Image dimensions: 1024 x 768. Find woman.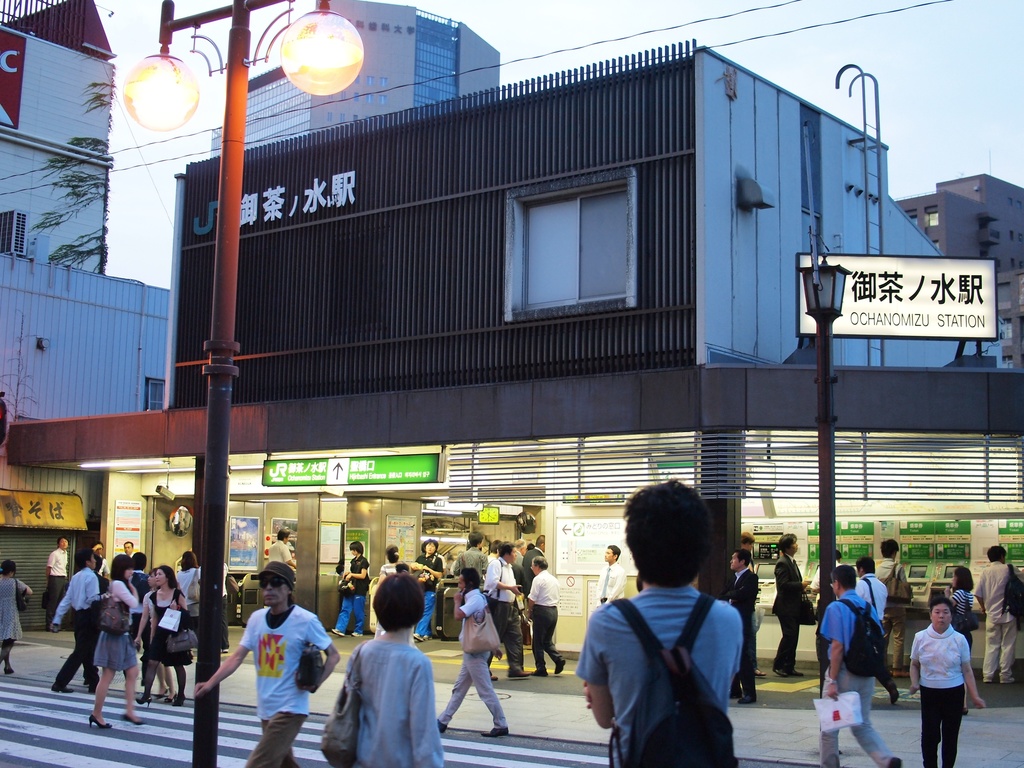
(181, 548, 198, 643).
